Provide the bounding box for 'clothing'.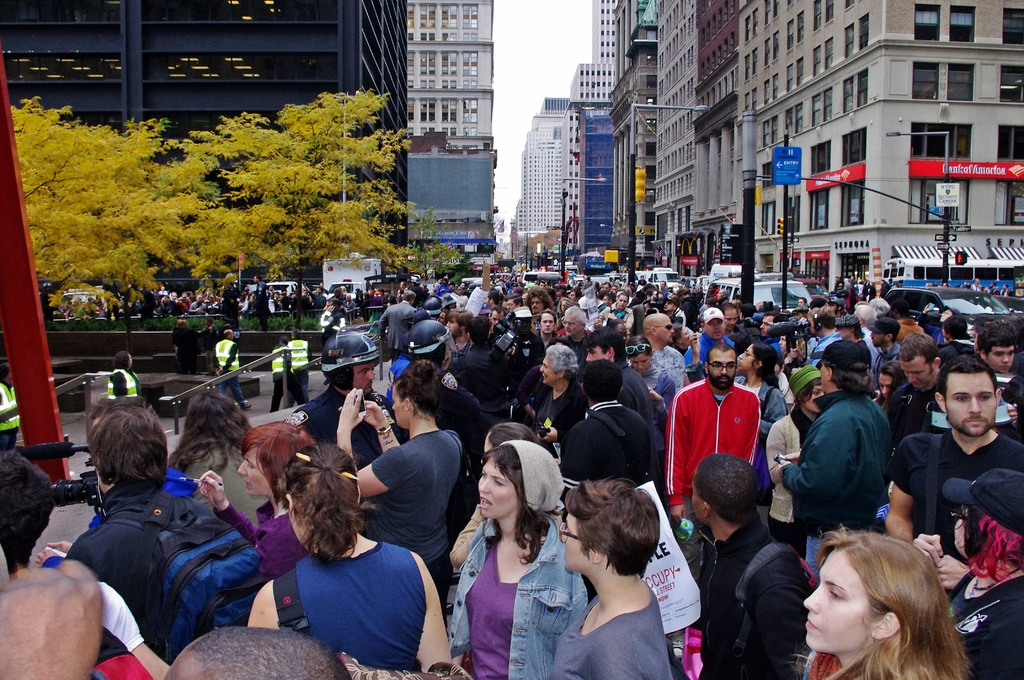
crop(182, 436, 274, 534).
